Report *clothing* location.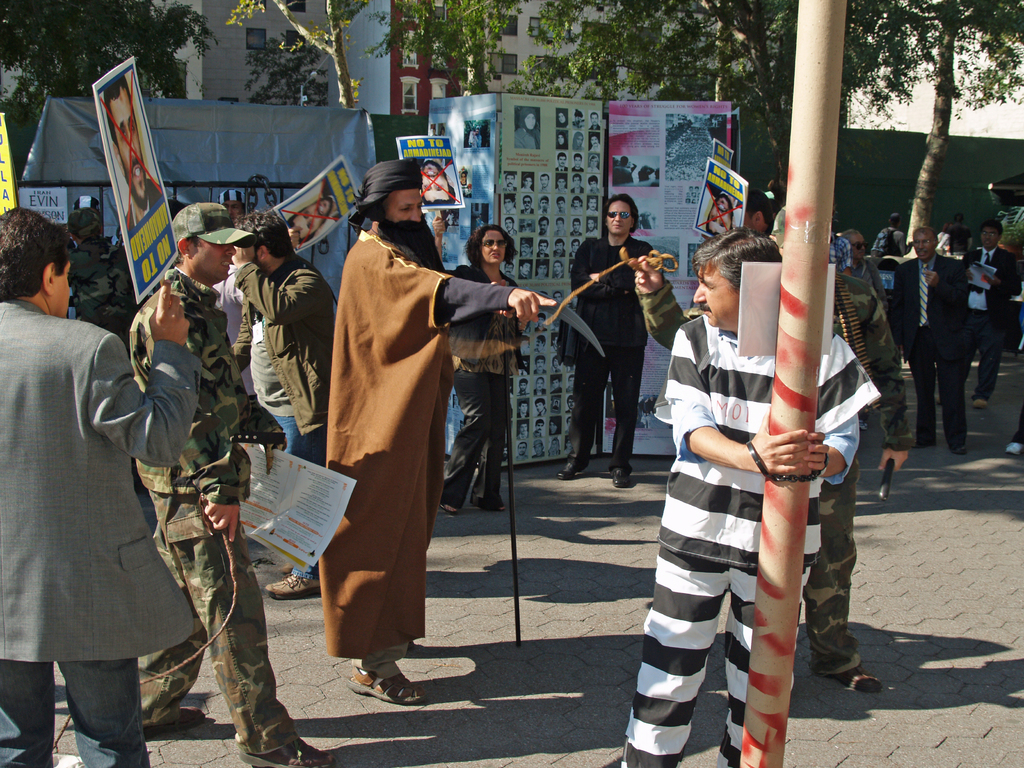
Report: <region>0, 297, 205, 767</region>.
